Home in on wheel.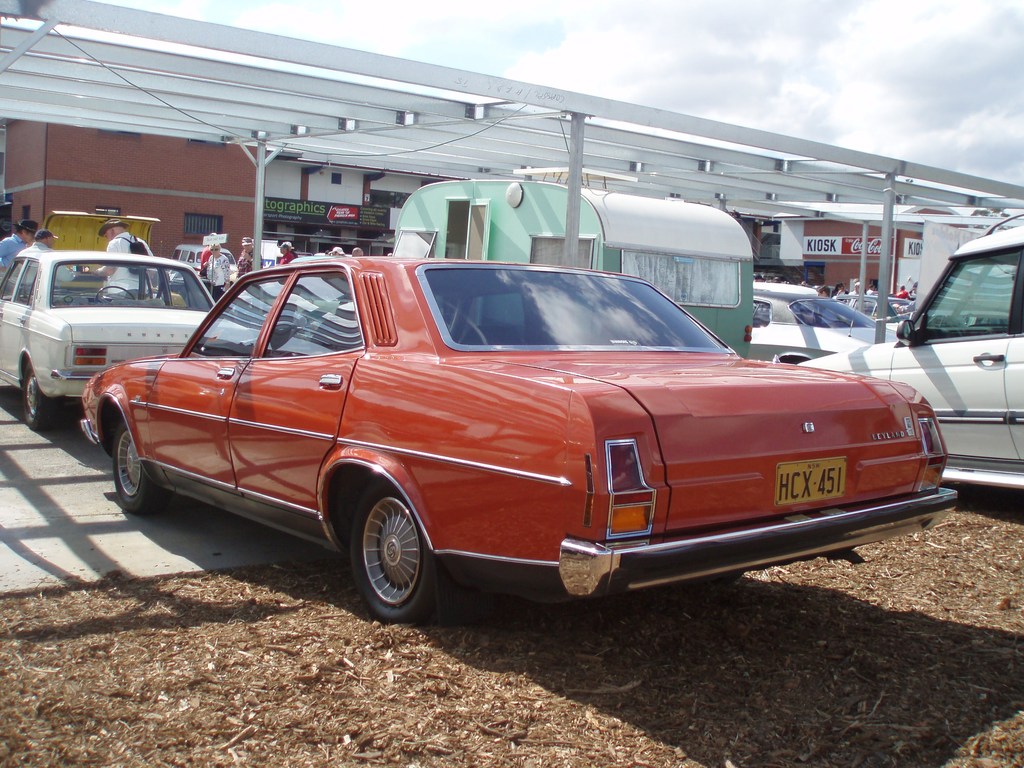
Homed in at select_region(99, 283, 132, 304).
